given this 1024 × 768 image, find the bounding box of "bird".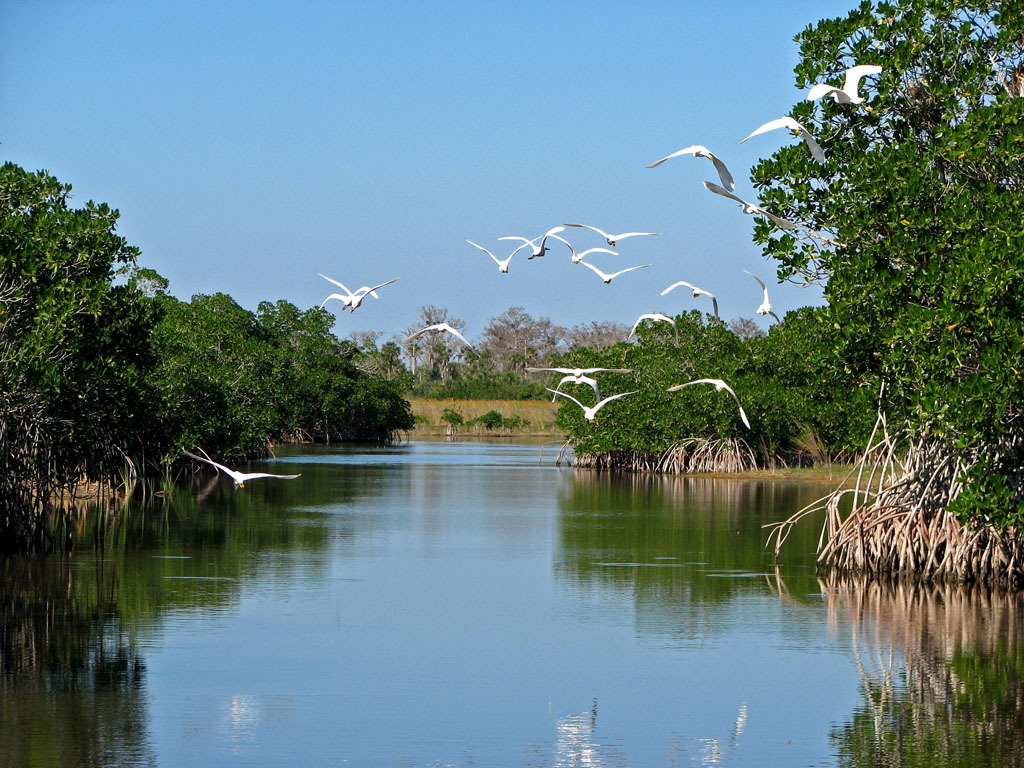
BBox(661, 278, 719, 307).
